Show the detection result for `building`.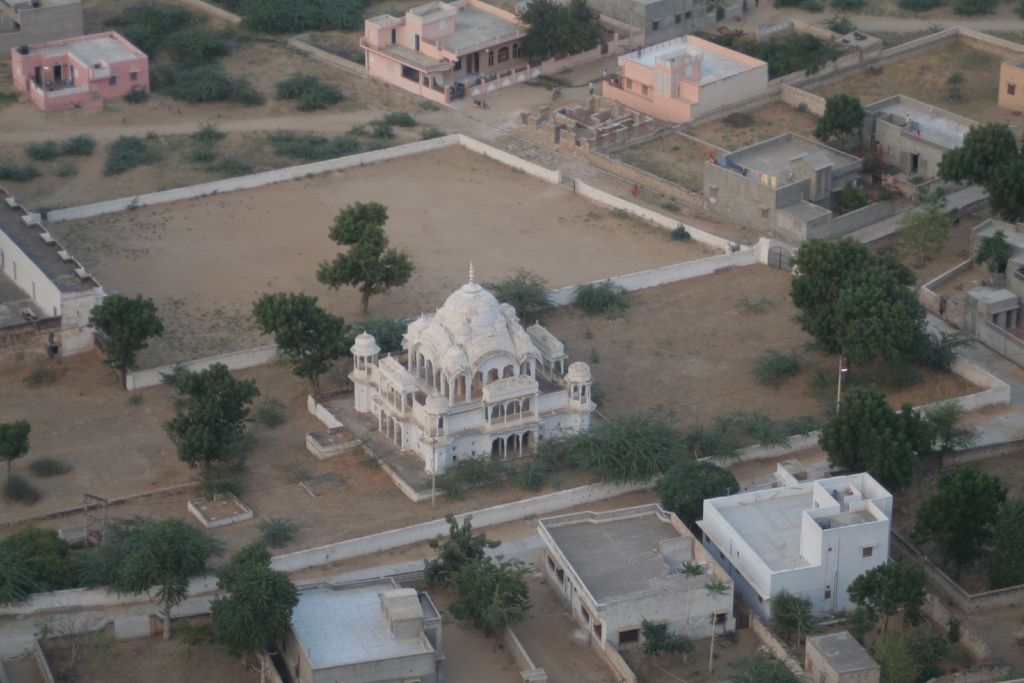
rect(695, 131, 865, 242).
